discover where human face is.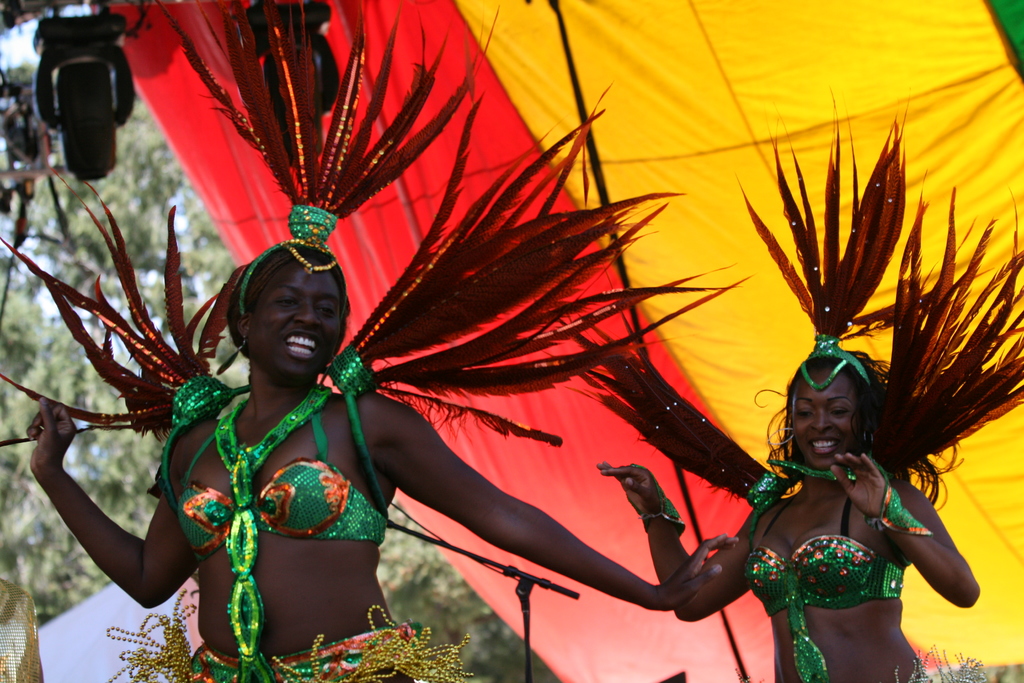
Discovered at <box>248,263,351,377</box>.
